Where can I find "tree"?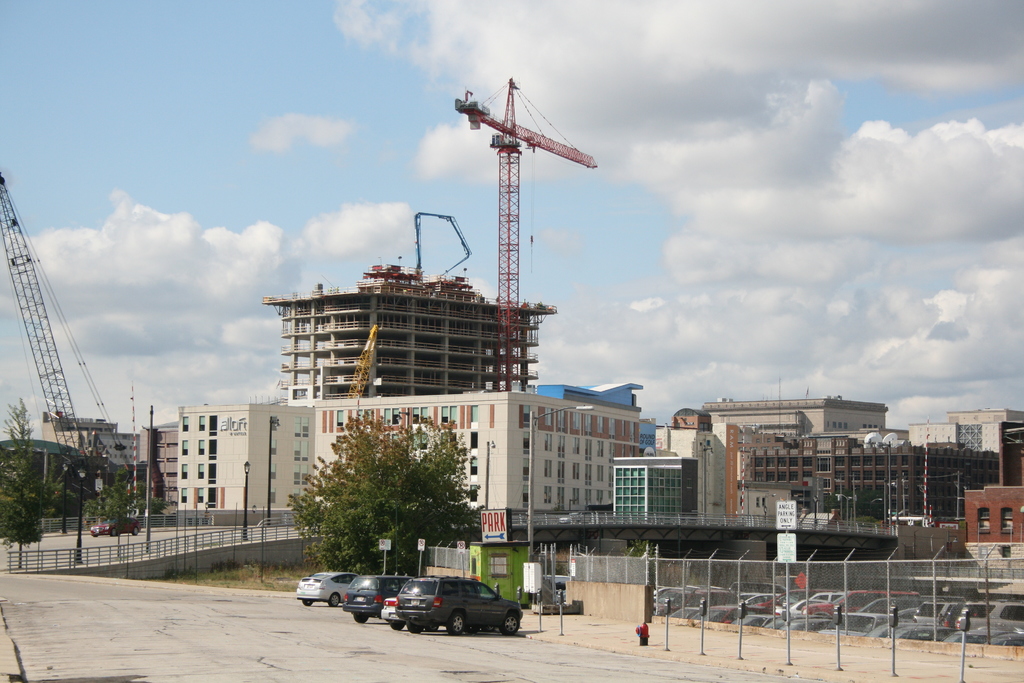
You can find it at select_region(276, 438, 492, 566).
